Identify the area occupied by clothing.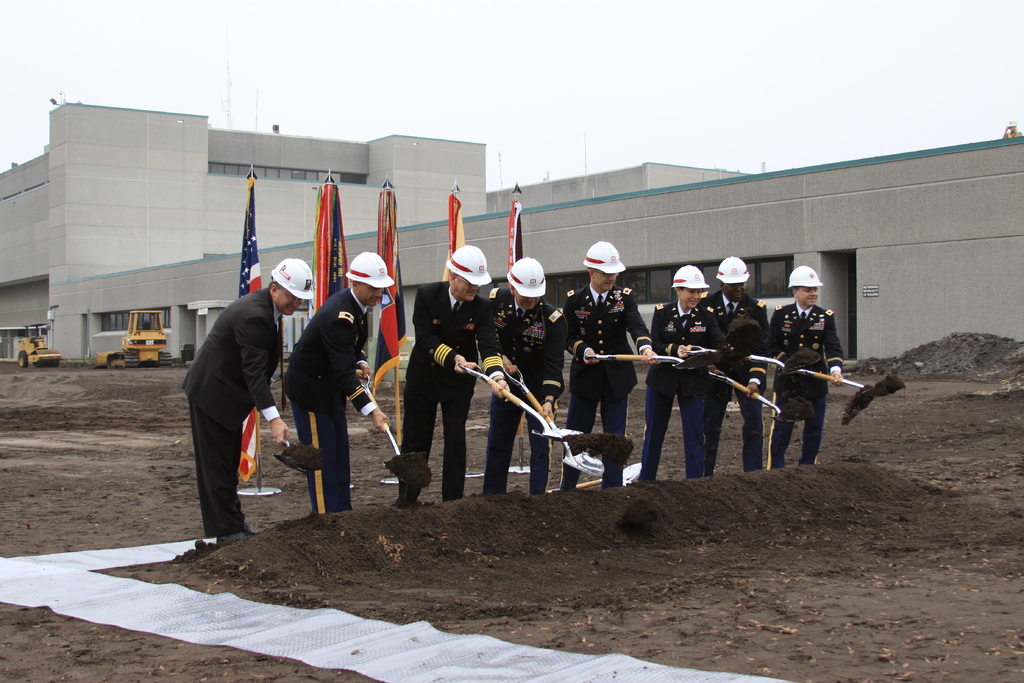
Area: (764,293,845,472).
